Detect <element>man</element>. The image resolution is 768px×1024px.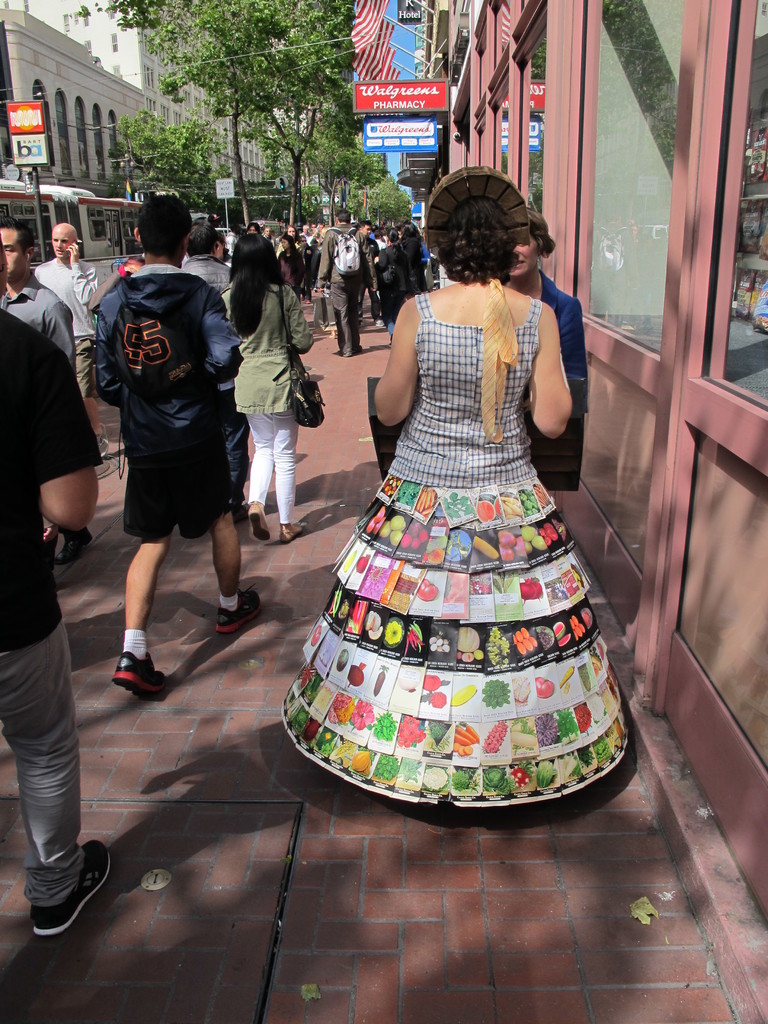
x1=312, y1=209, x2=386, y2=356.
